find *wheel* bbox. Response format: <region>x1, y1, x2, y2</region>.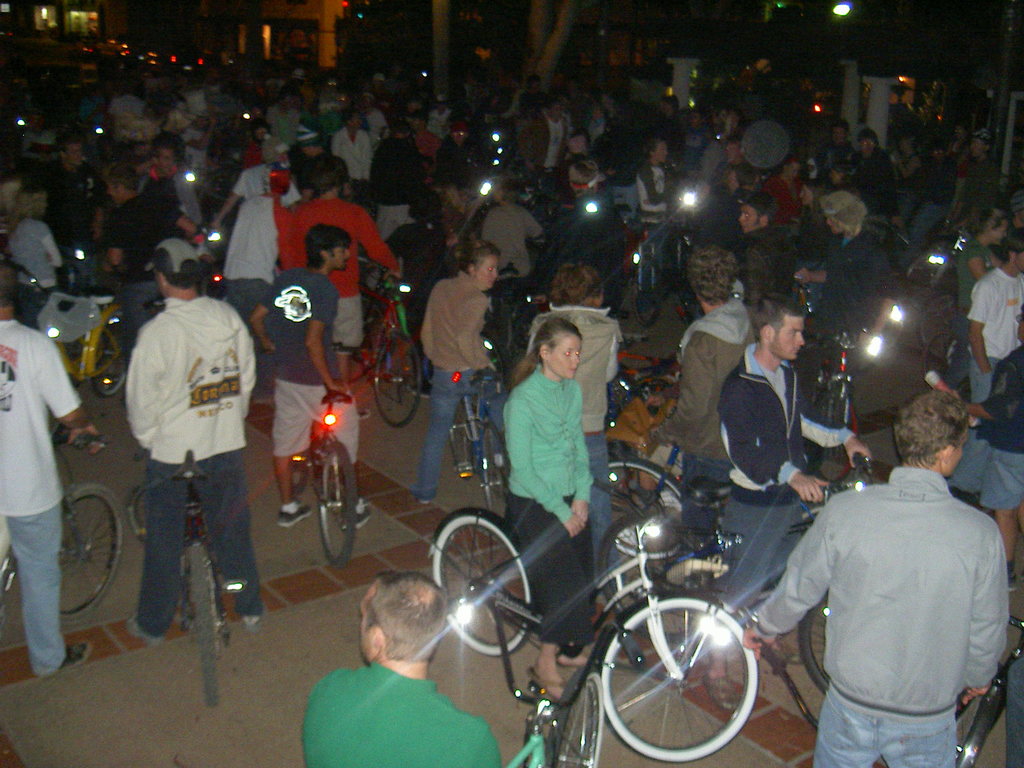
<region>451, 403, 472, 480</region>.
